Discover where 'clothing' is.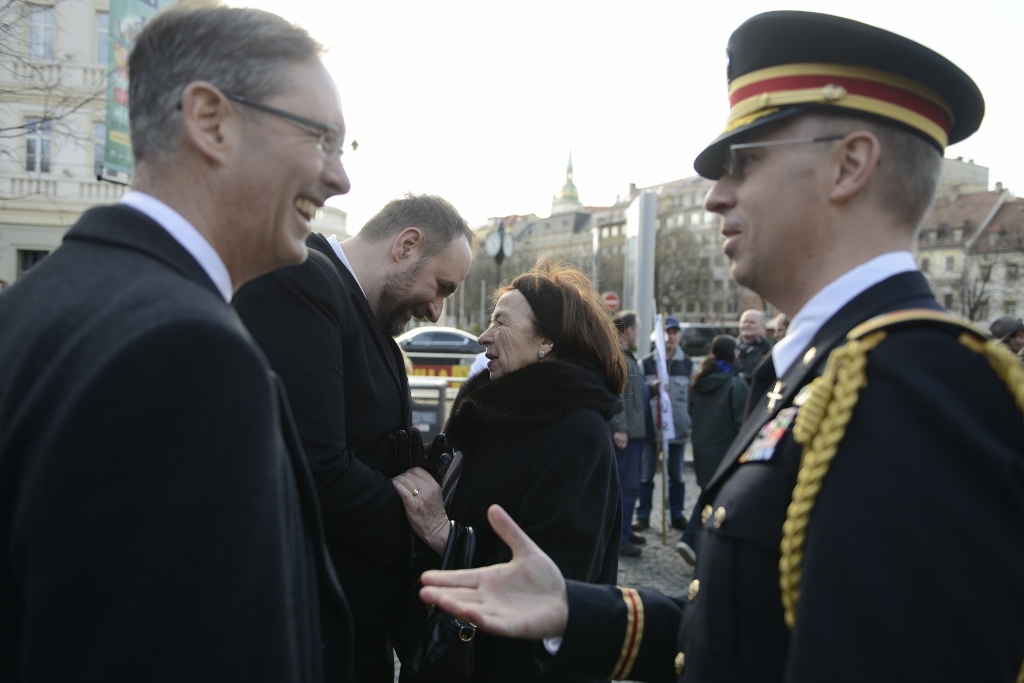
Discovered at box(539, 252, 1023, 682).
